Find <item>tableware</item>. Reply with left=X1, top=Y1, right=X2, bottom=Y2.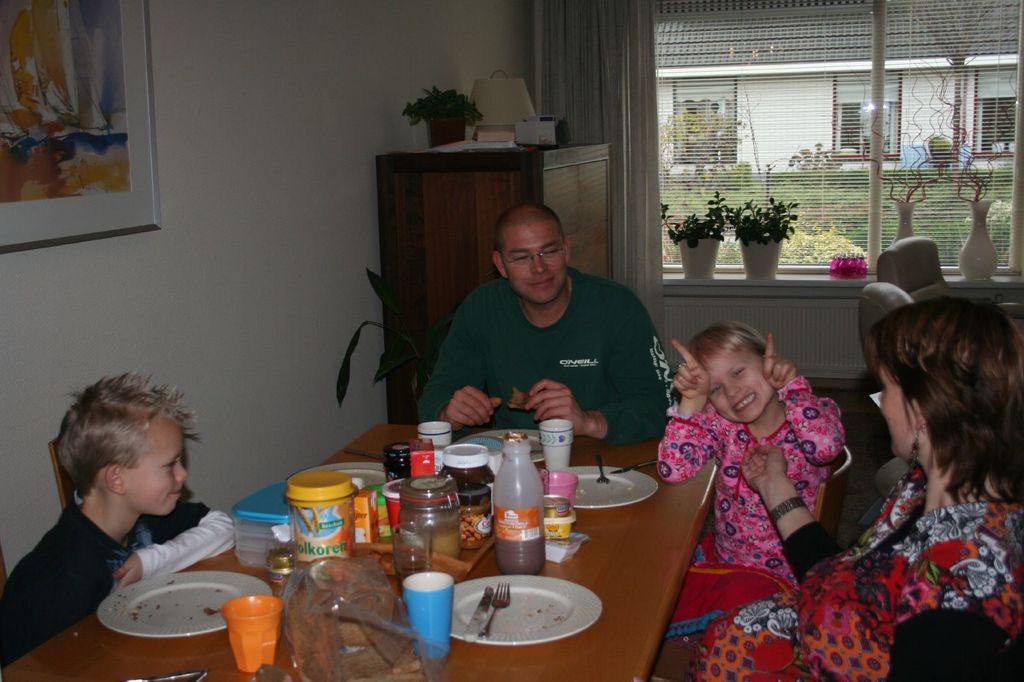
left=394, top=523, right=428, bottom=578.
